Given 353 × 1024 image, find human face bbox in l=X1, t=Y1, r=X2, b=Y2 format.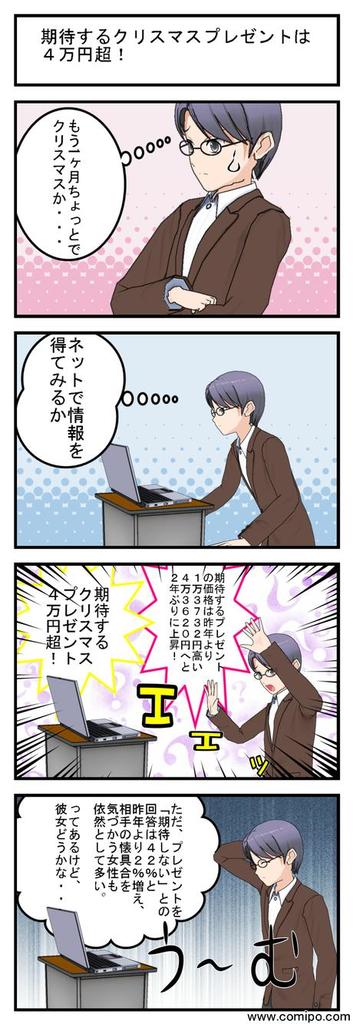
l=252, t=846, r=293, b=888.
